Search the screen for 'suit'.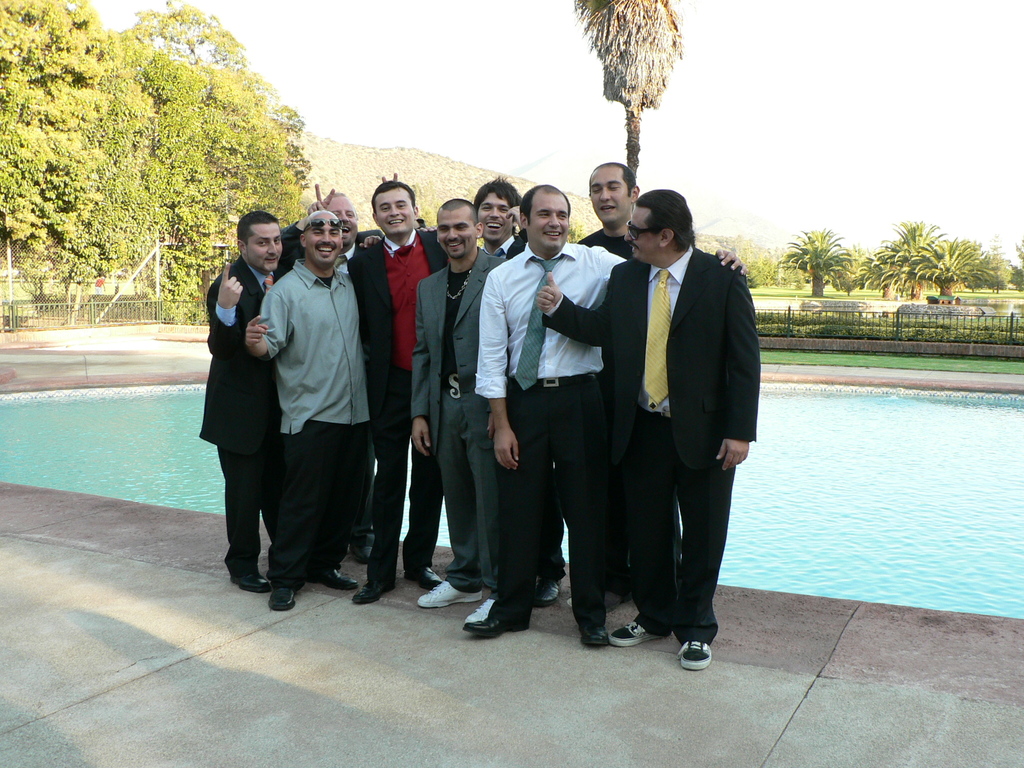
Found at 193, 239, 307, 581.
